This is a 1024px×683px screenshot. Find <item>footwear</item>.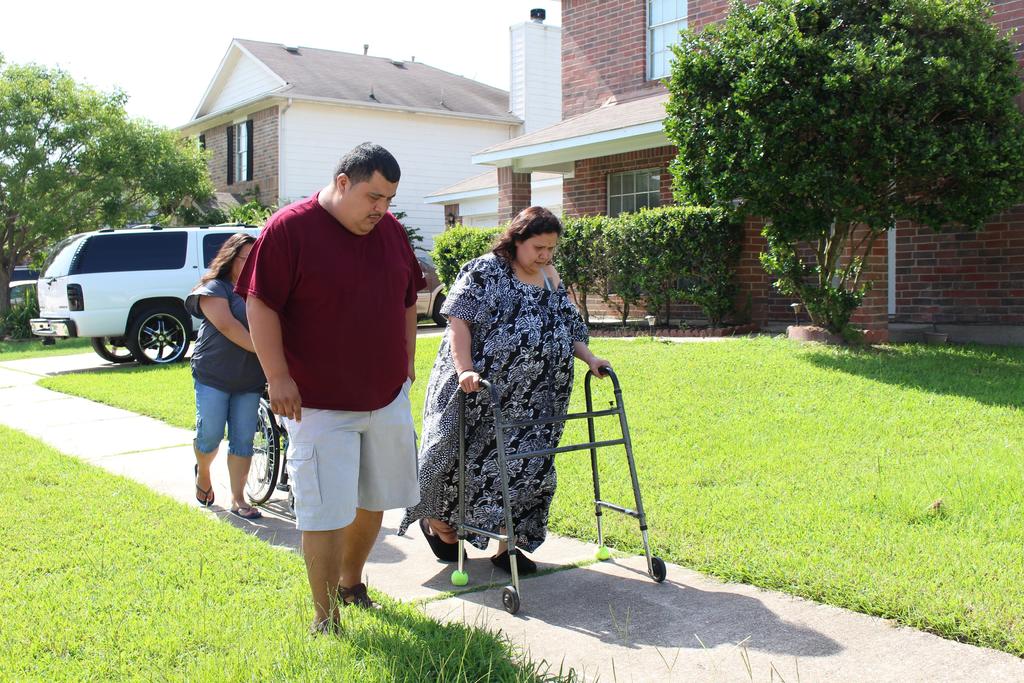
Bounding box: 419 528 468 563.
